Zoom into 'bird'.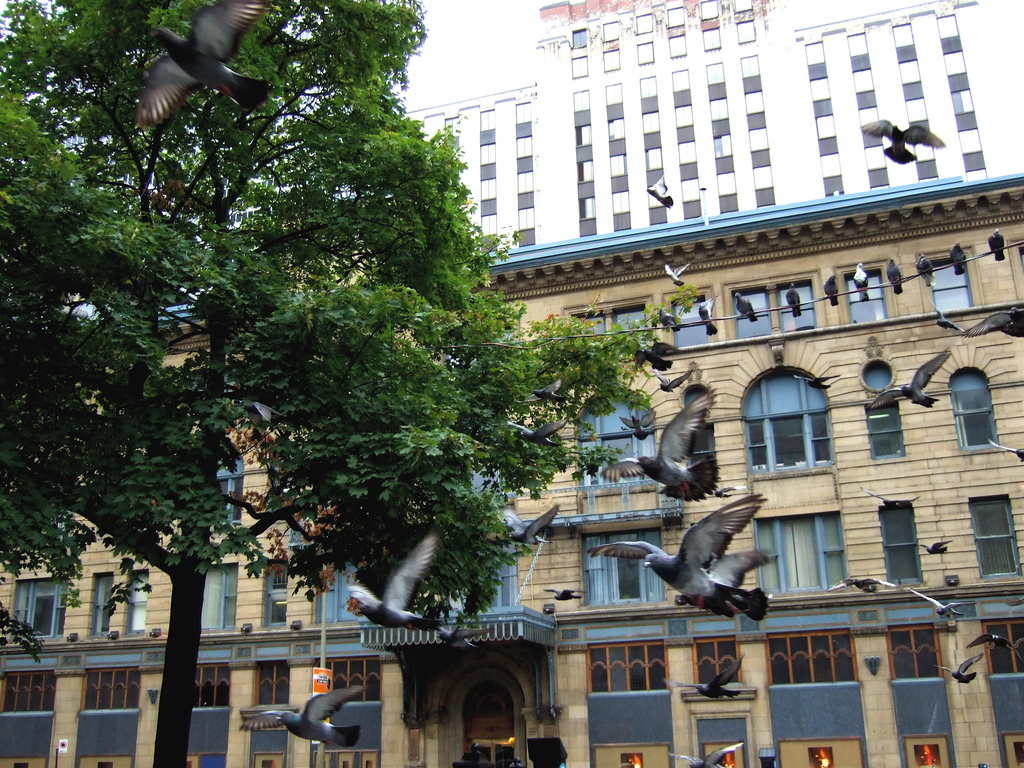
Zoom target: l=572, t=490, r=780, b=606.
